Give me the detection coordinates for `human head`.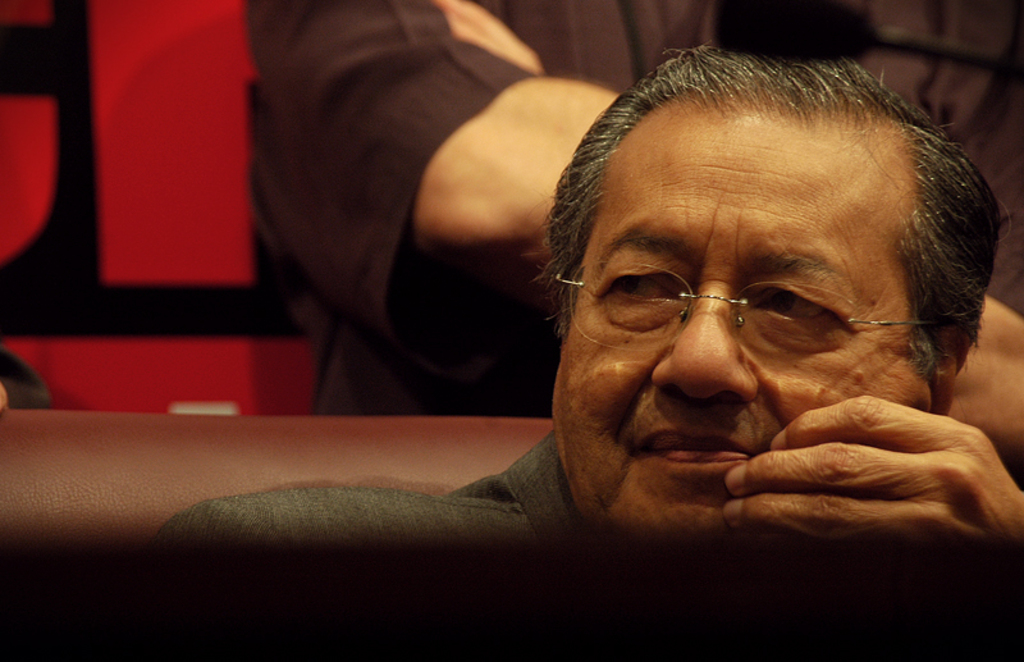
[511,49,1018,544].
